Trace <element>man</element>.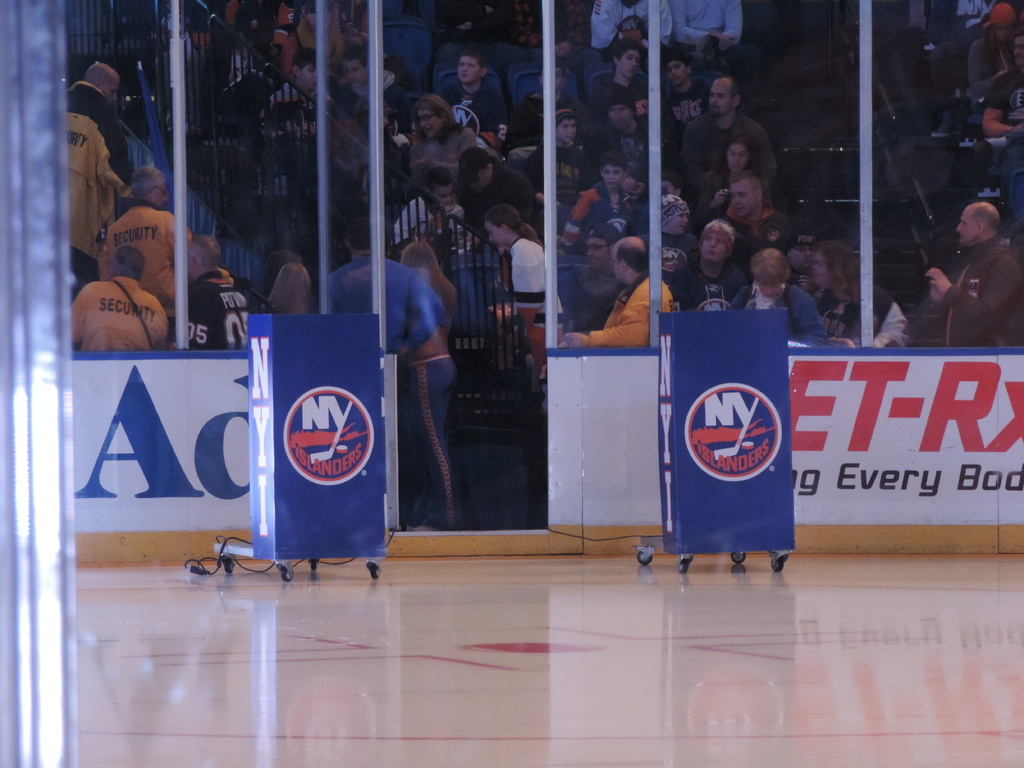
Traced to x1=67, y1=58, x2=134, y2=285.
